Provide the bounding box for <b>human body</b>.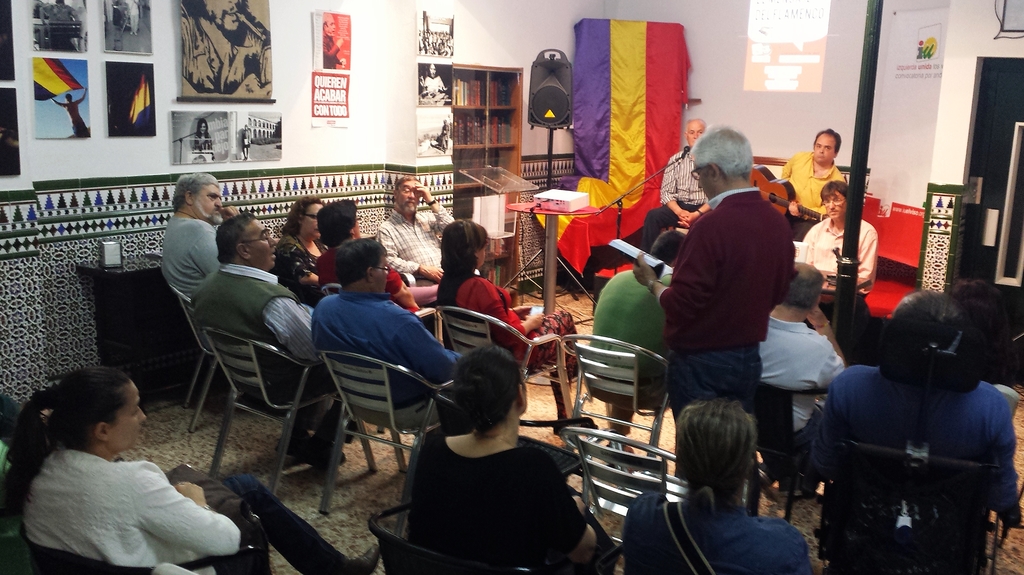
locate(796, 216, 878, 306).
